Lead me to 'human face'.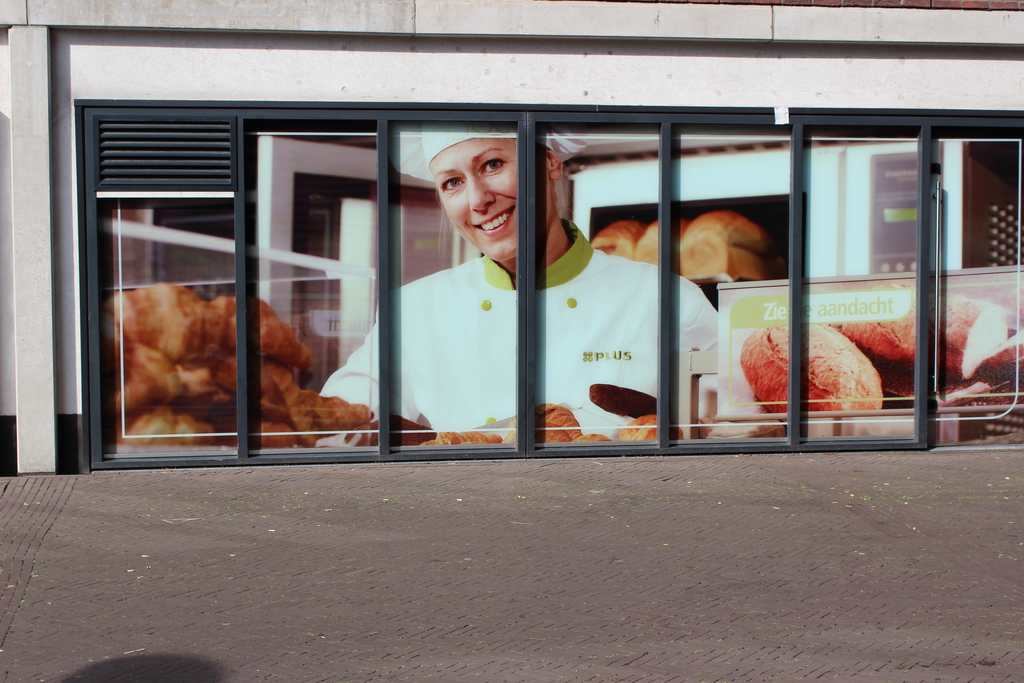
Lead to locate(429, 136, 551, 263).
